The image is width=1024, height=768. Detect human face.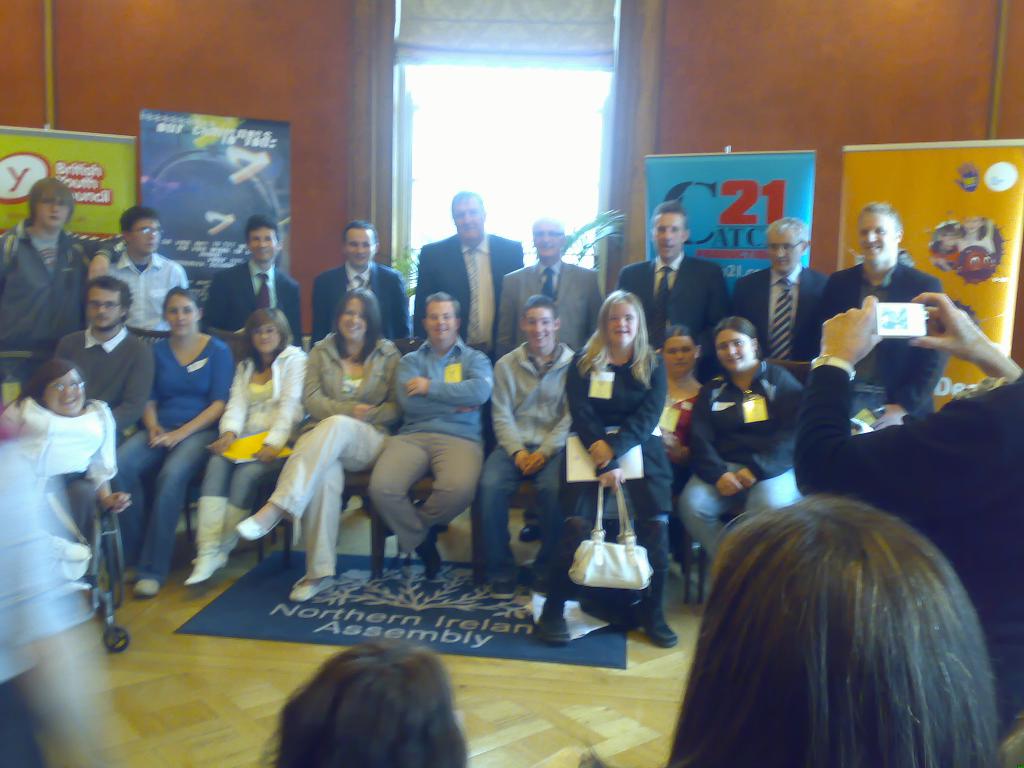
Detection: 339/297/364/347.
